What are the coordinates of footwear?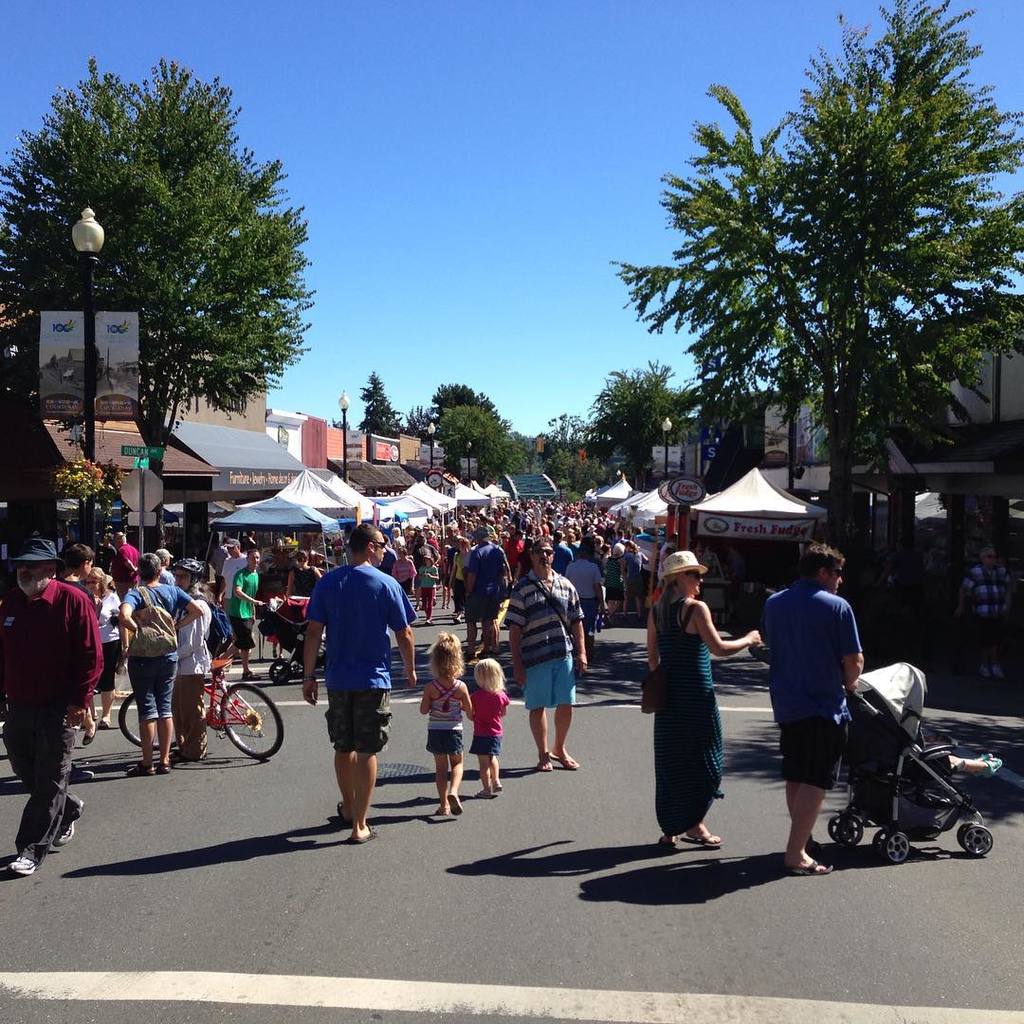
Rect(978, 667, 989, 683).
